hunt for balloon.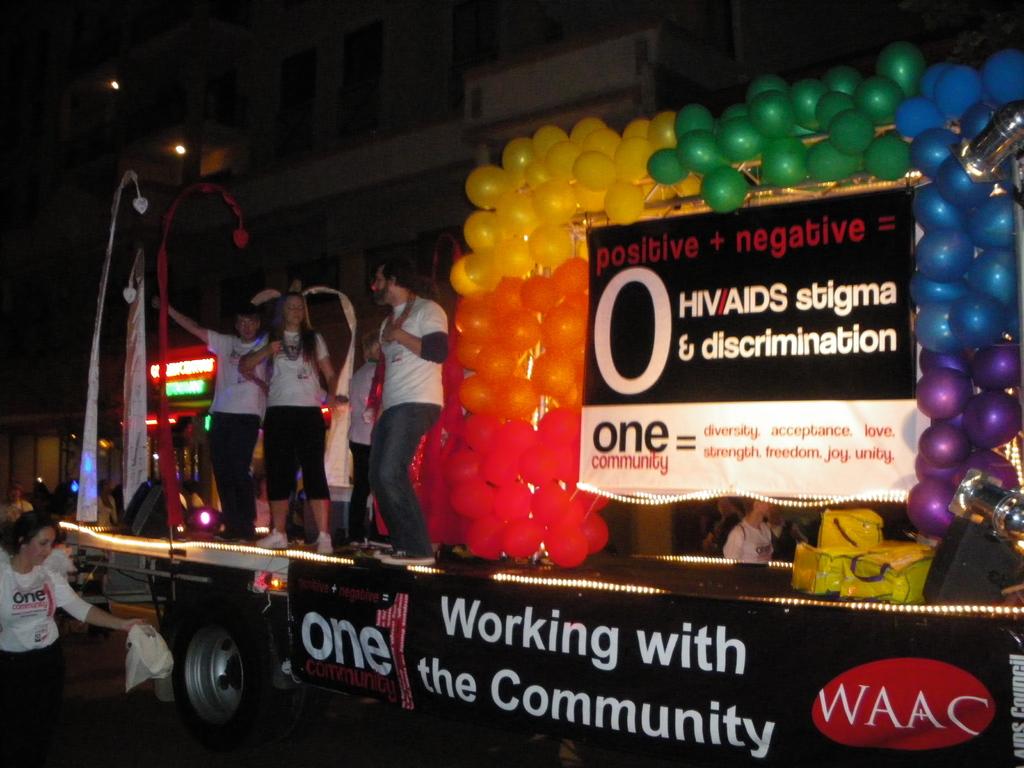
Hunted down at region(977, 53, 1023, 106).
